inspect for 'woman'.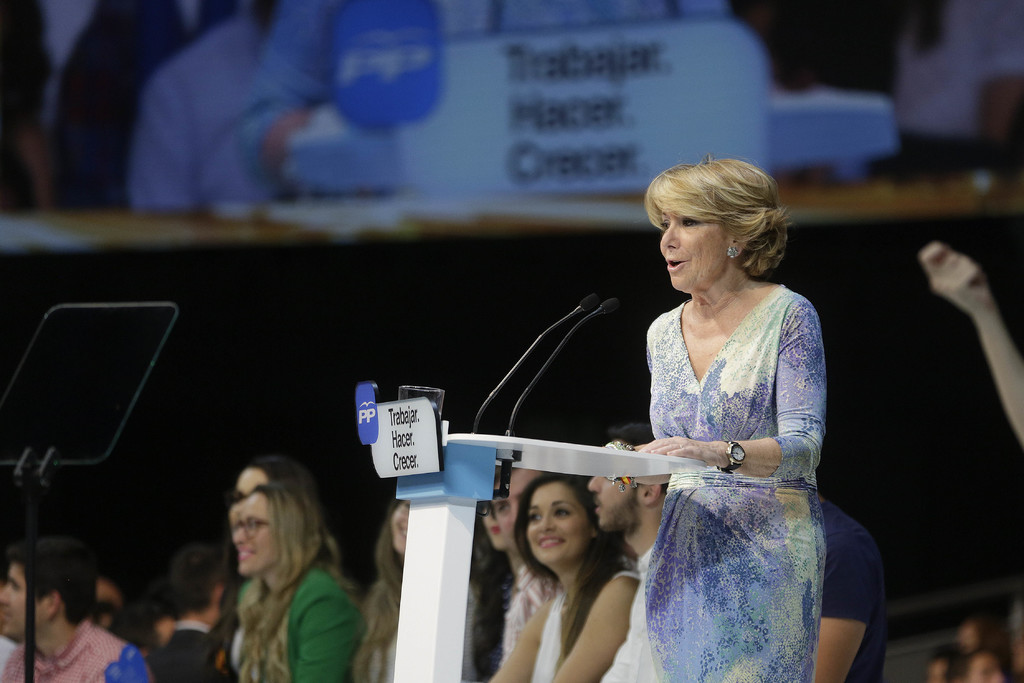
Inspection: 188:458:300:682.
